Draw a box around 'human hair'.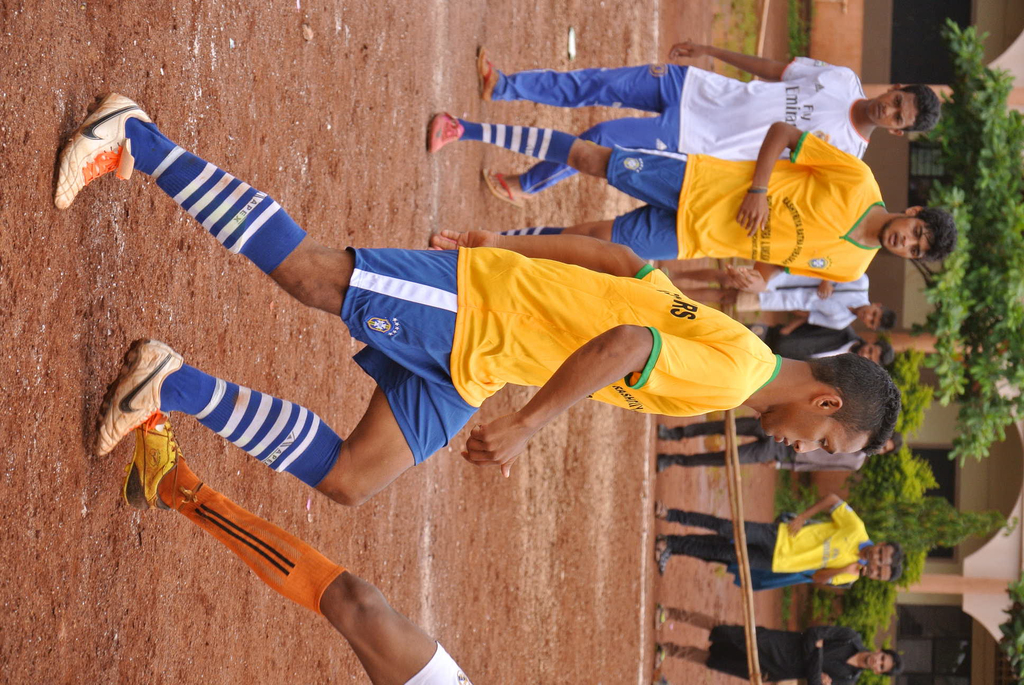
[885, 539, 900, 564].
